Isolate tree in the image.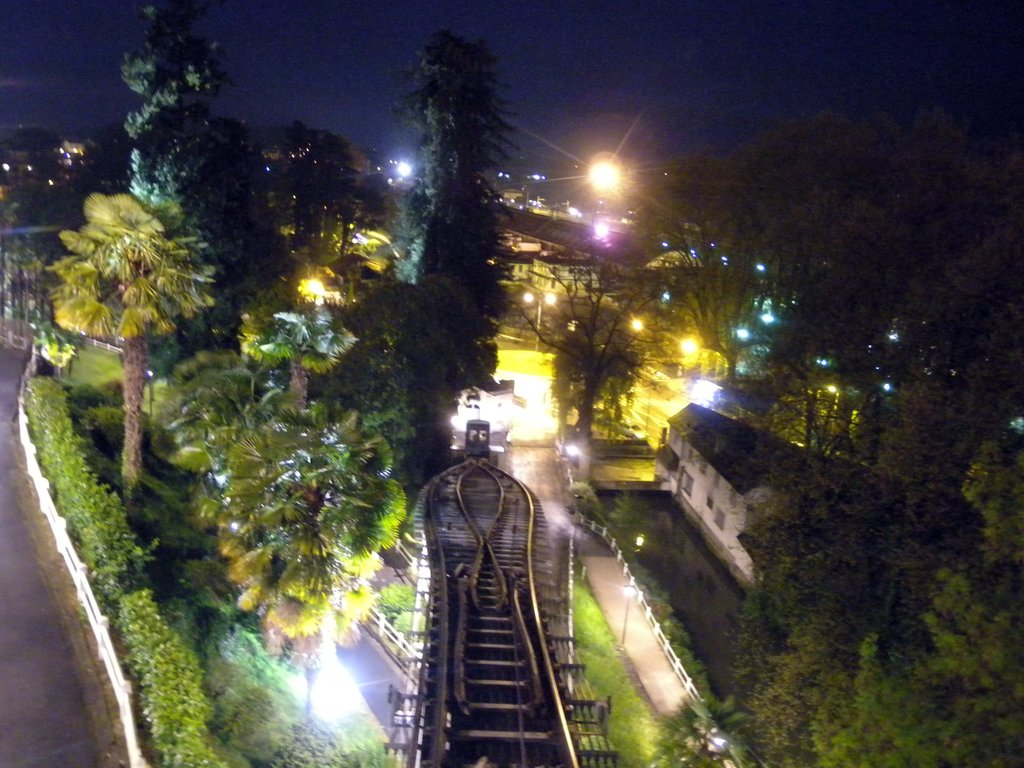
Isolated region: Rect(48, 186, 228, 474).
